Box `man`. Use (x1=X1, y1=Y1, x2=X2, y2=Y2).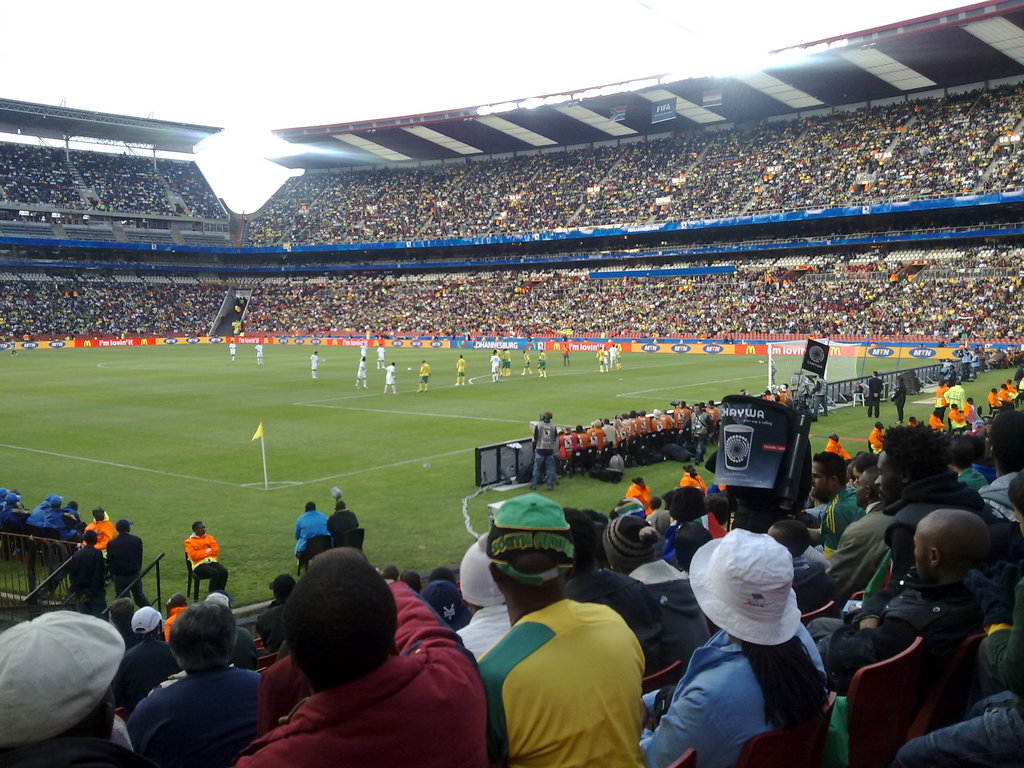
(x1=229, y1=343, x2=237, y2=363).
